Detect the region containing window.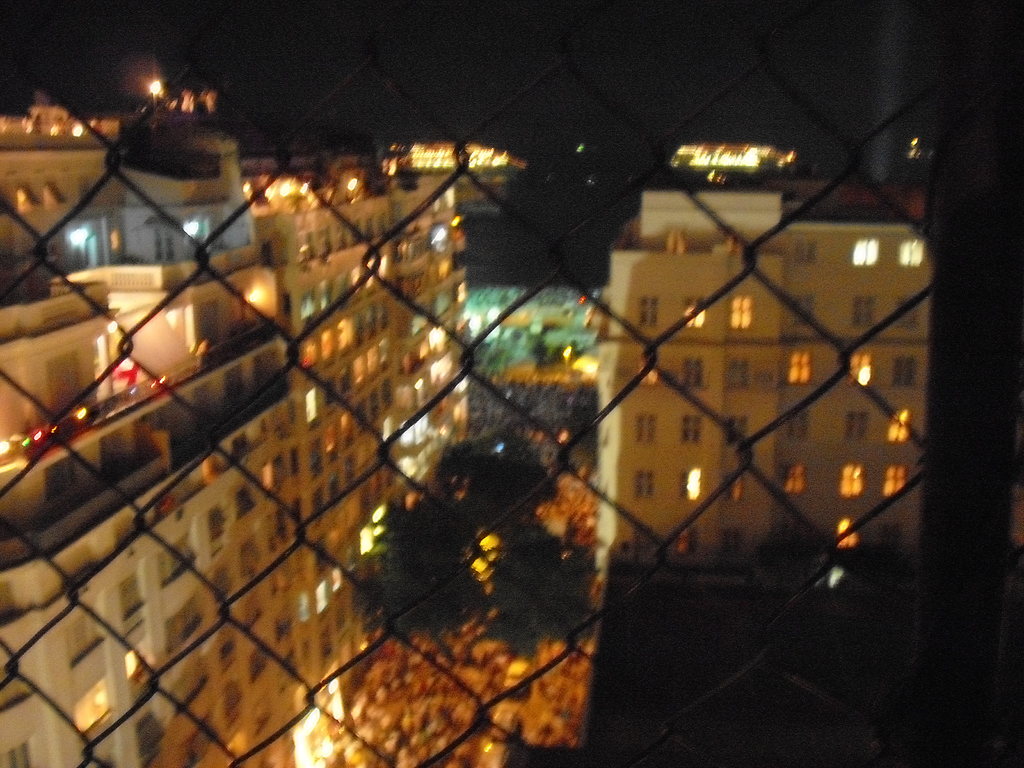
<region>785, 352, 809, 383</region>.
